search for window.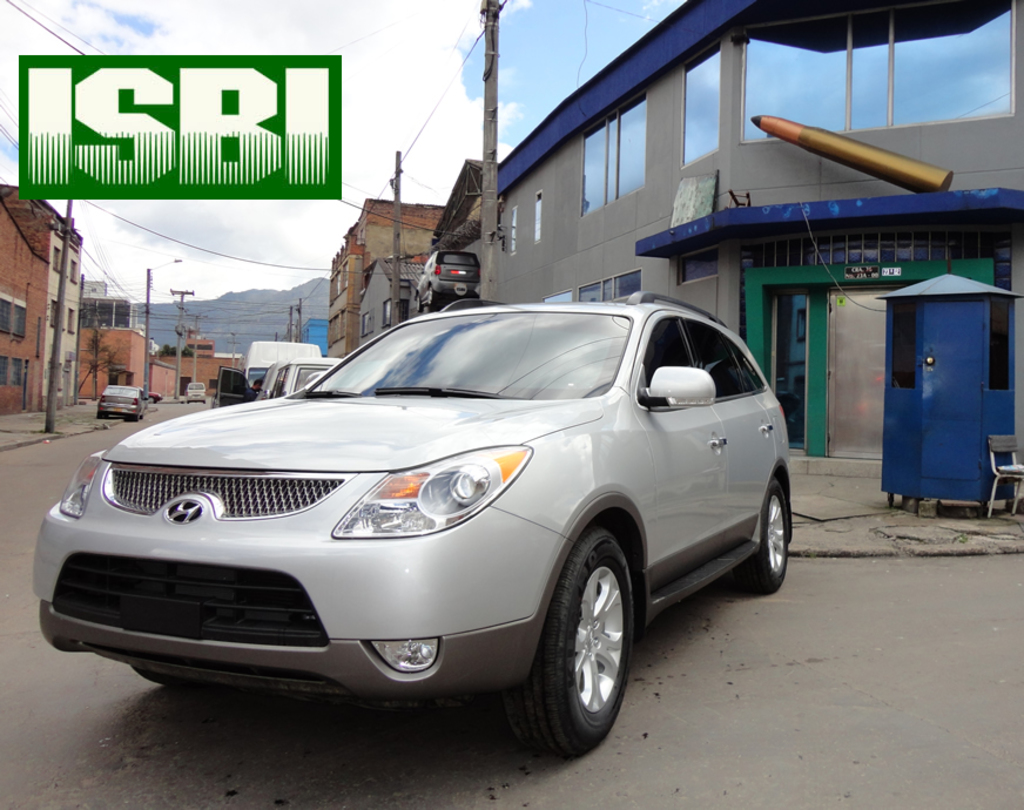
Found at BBox(574, 268, 641, 303).
